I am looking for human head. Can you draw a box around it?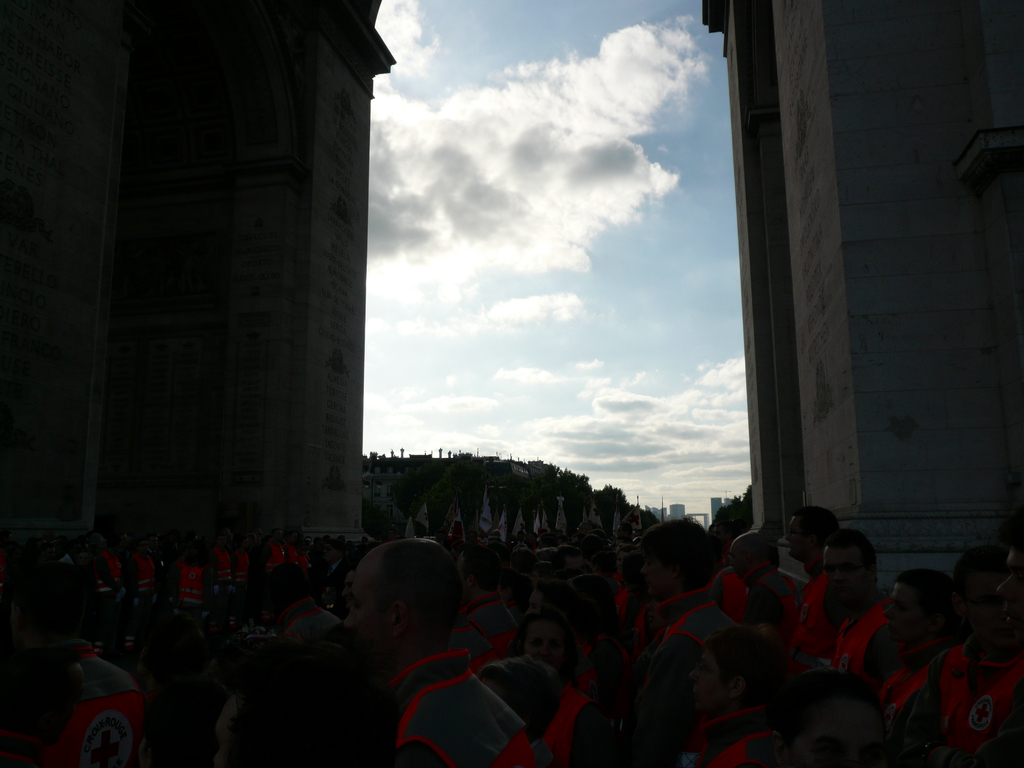
Sure, the bounding box is x1=781, y1=511, x2=840, y2=561.
